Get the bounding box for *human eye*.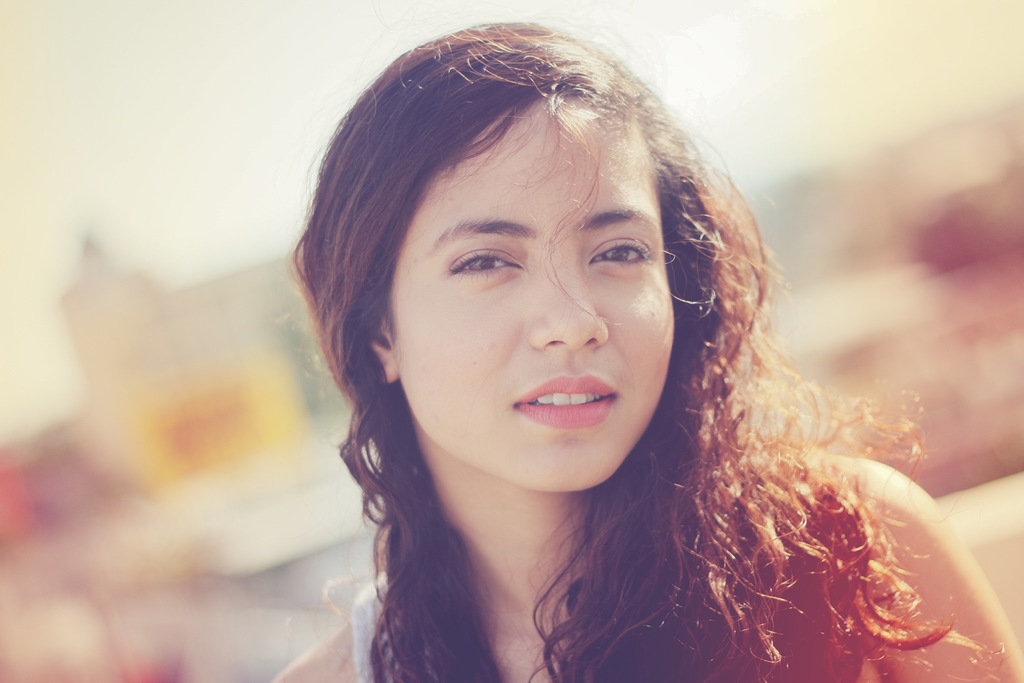
<box>445,241,525,288</box>.
